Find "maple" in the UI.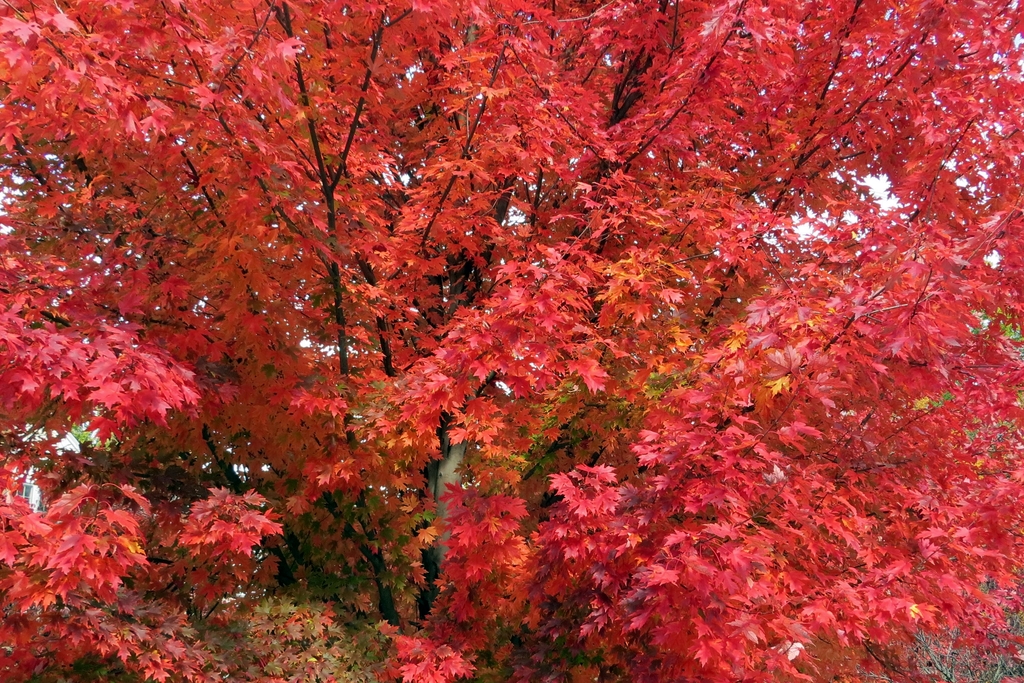
UI element at [0, 0, 1023, 677].
